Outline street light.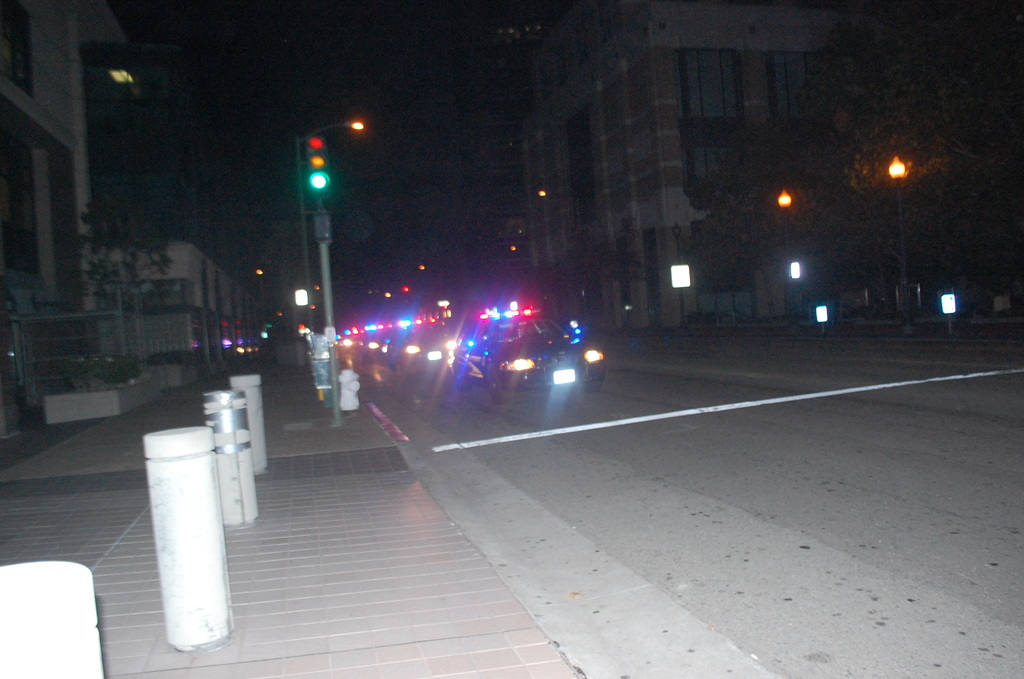
Outline: 883 157 909 340.
